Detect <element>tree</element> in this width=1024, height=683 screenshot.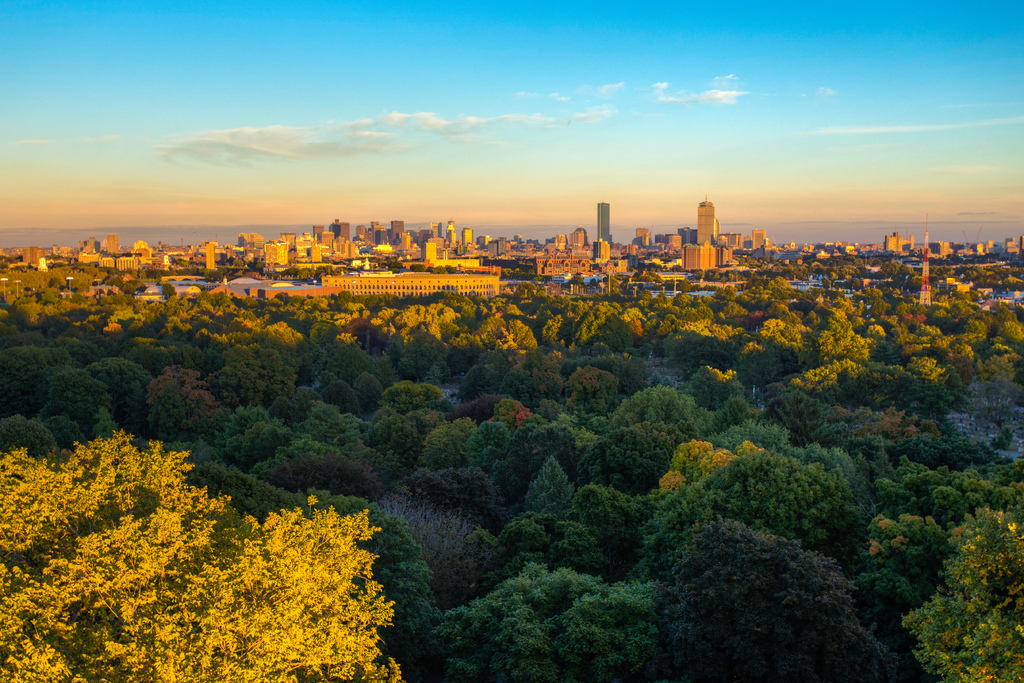
Detection: region(119, 346, 172, 374).
